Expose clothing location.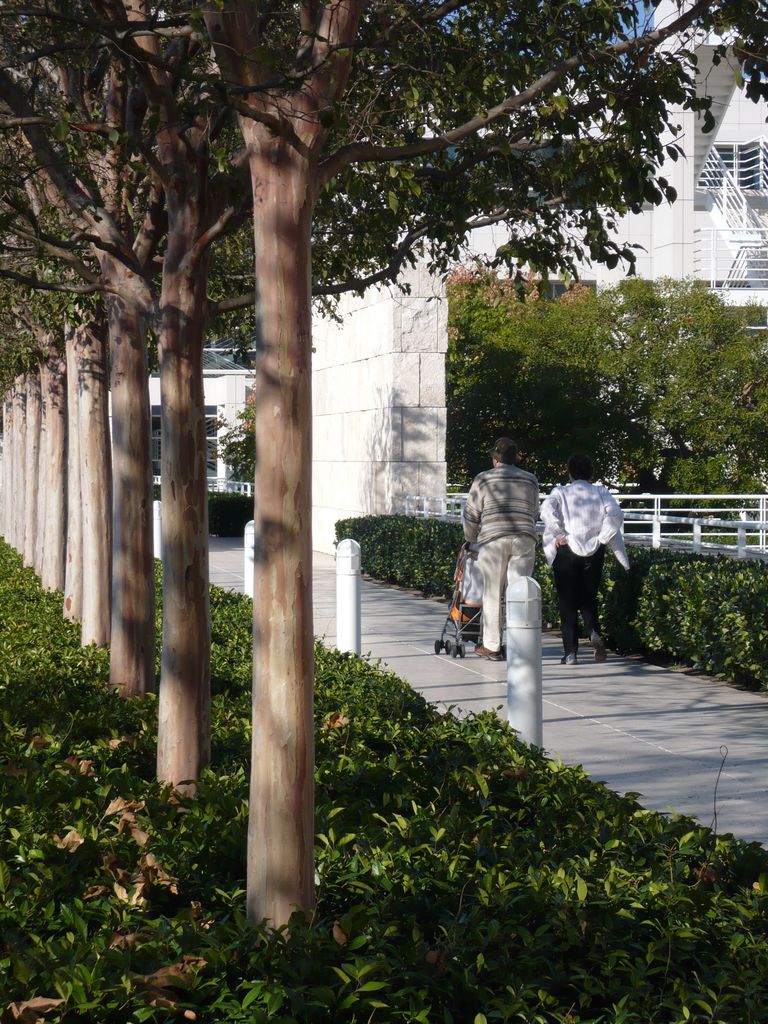
Exposed at left=542, top=476, right=642, bottom=575.
